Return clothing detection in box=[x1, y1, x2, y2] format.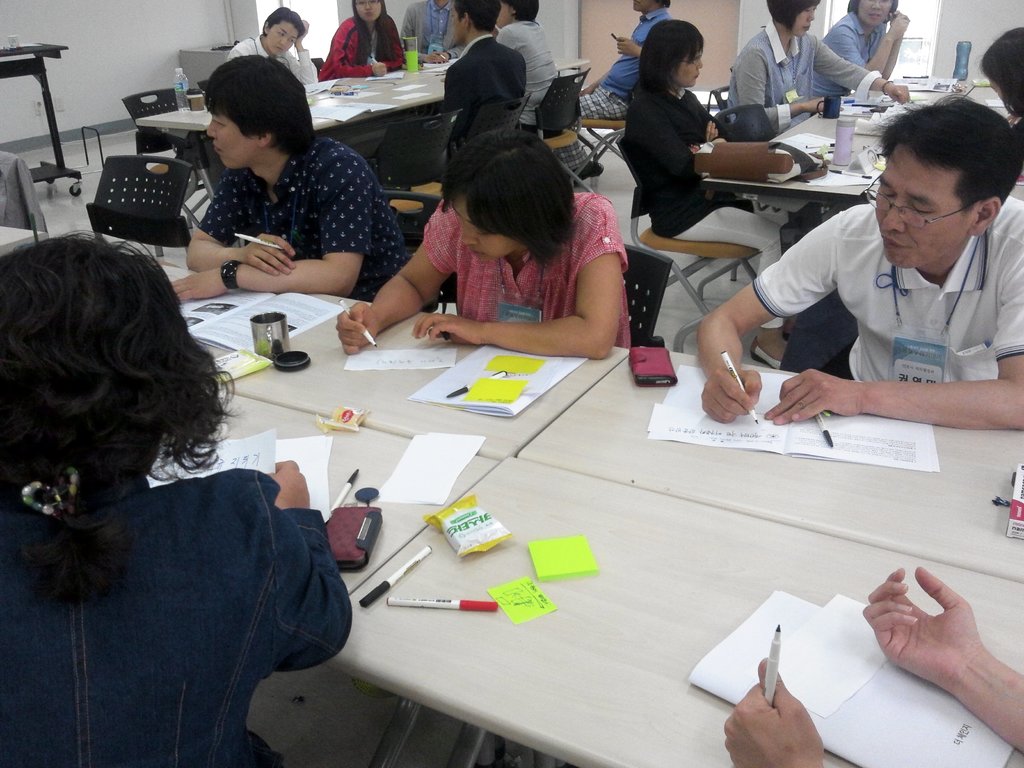
box=[624, 84, 794, 355].
